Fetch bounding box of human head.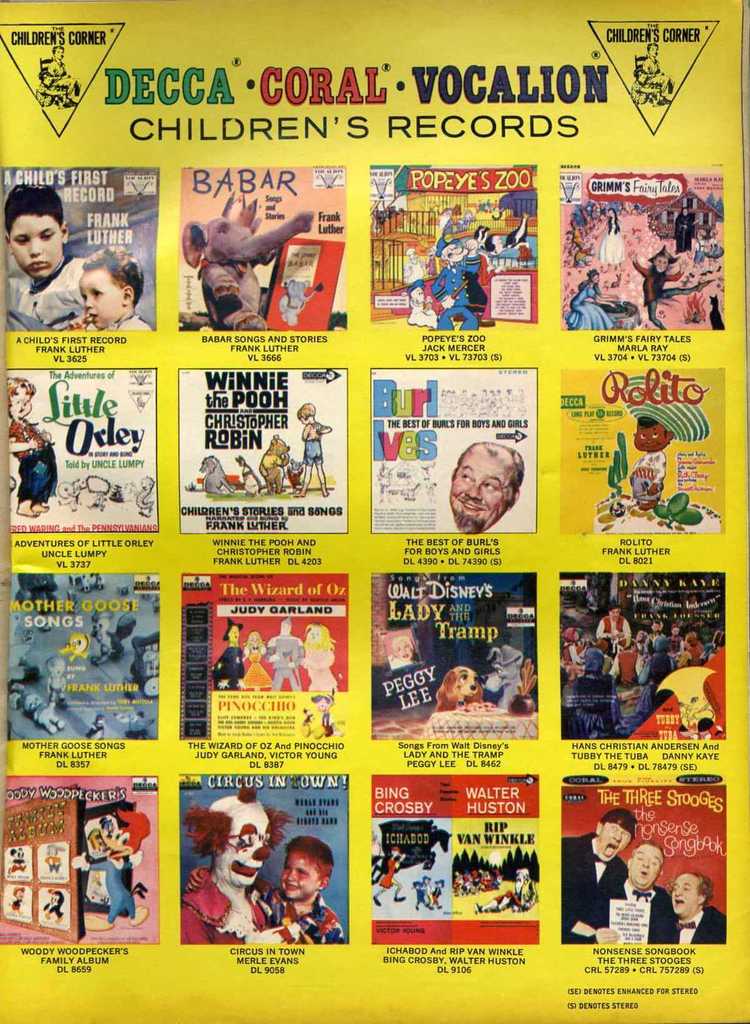
Bbox: detection(202, 797, 273, 888).
